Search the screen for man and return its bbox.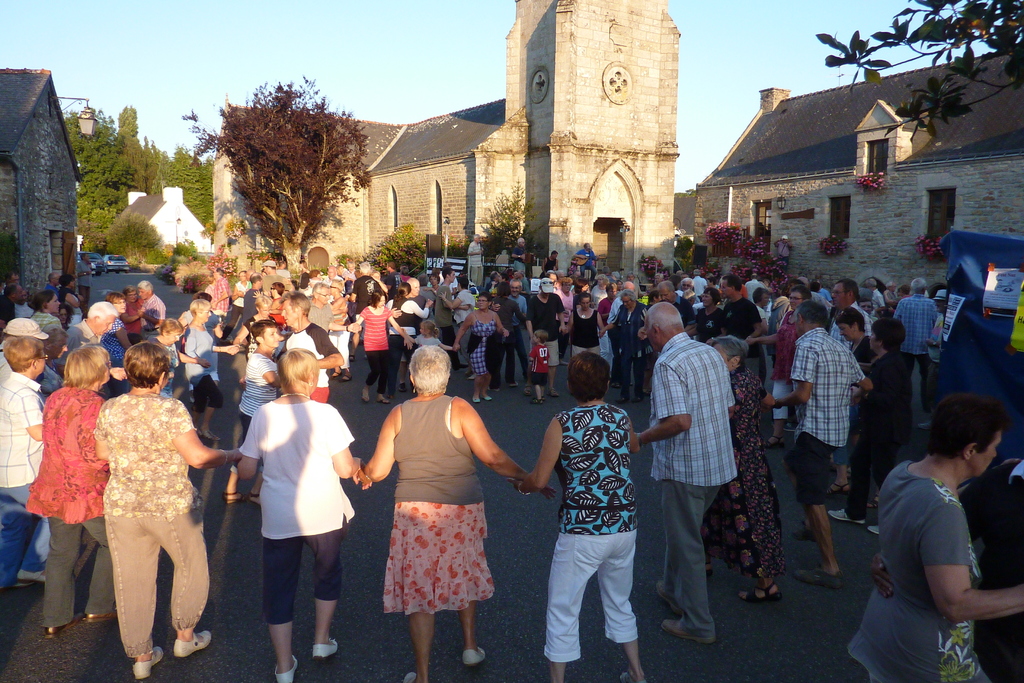
Found: select_region(921, 287, 948, 418).
